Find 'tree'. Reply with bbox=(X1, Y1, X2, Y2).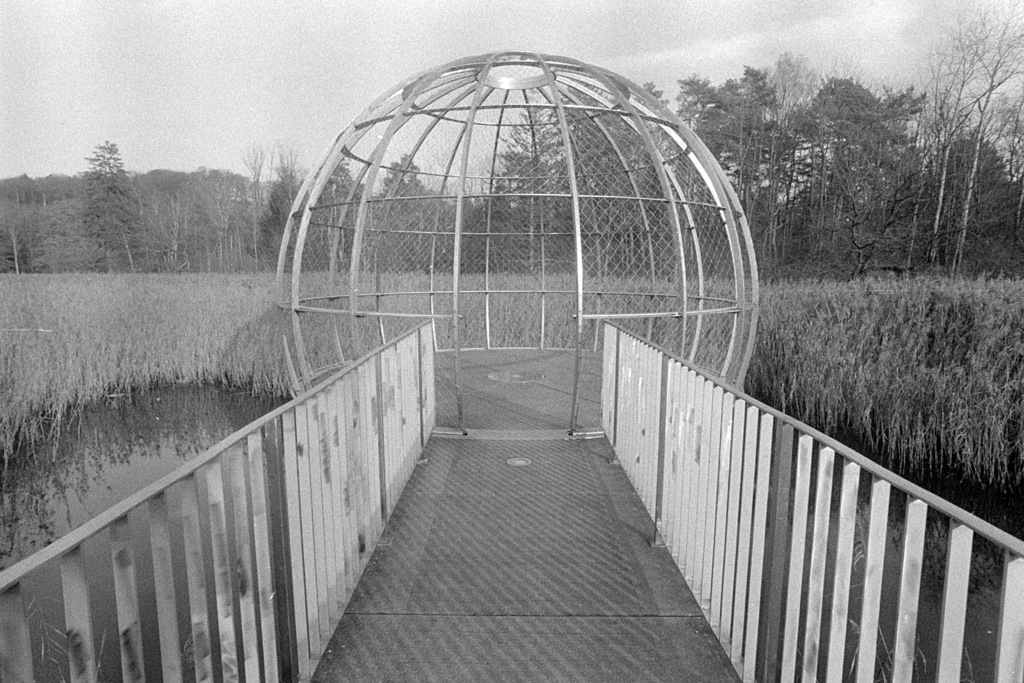
bbox=(51, 120, 153, 260).
